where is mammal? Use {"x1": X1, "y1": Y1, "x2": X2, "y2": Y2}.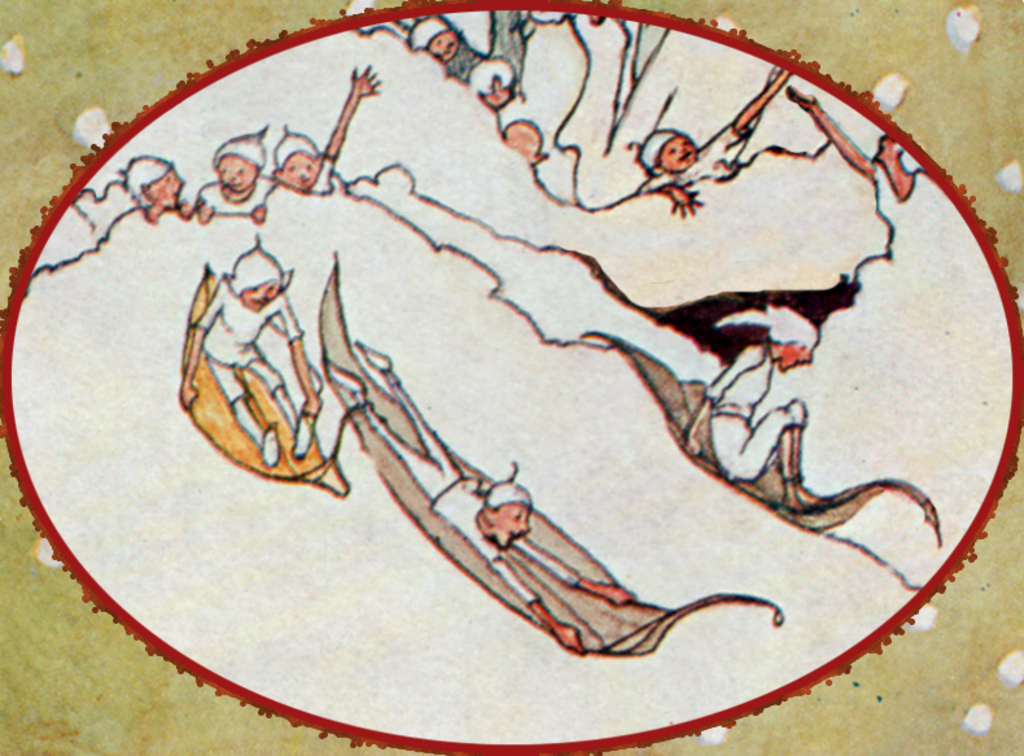
{"x1": 122, "y1": 152, "x2": 188, "y2": 226}.
